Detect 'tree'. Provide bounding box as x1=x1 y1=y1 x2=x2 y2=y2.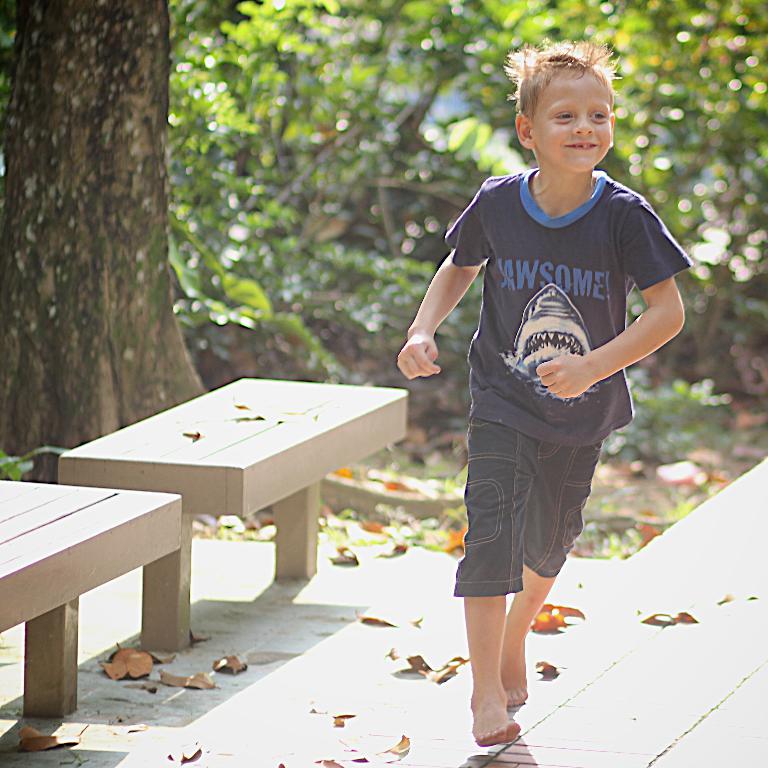
x1=0 y1=0 x2=201 y2=460.
